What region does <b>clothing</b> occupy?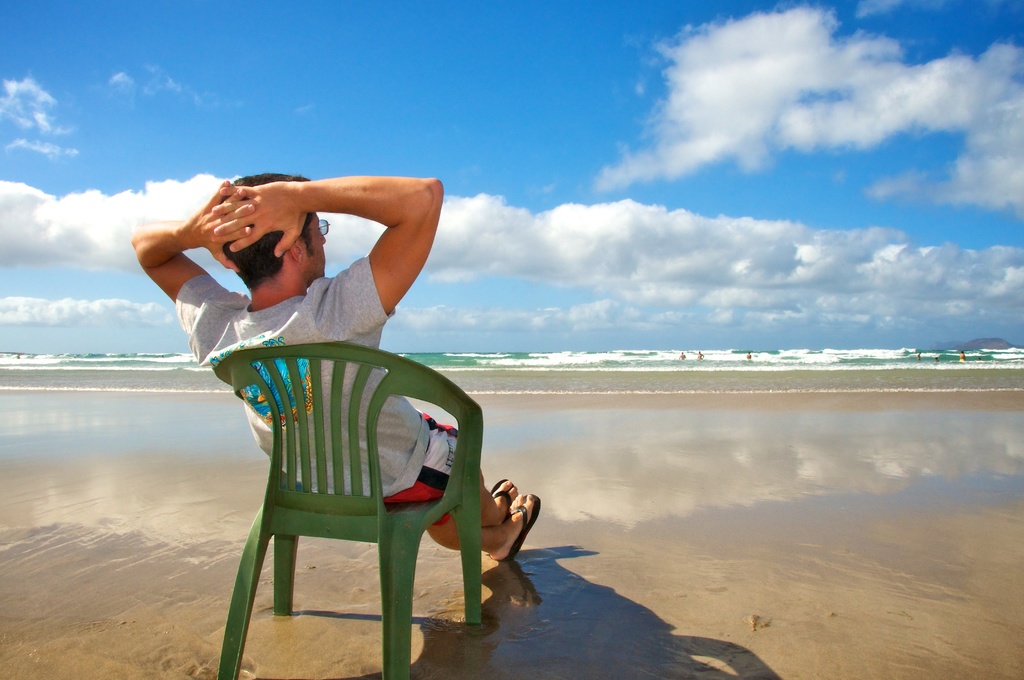
172/252/482/570.
